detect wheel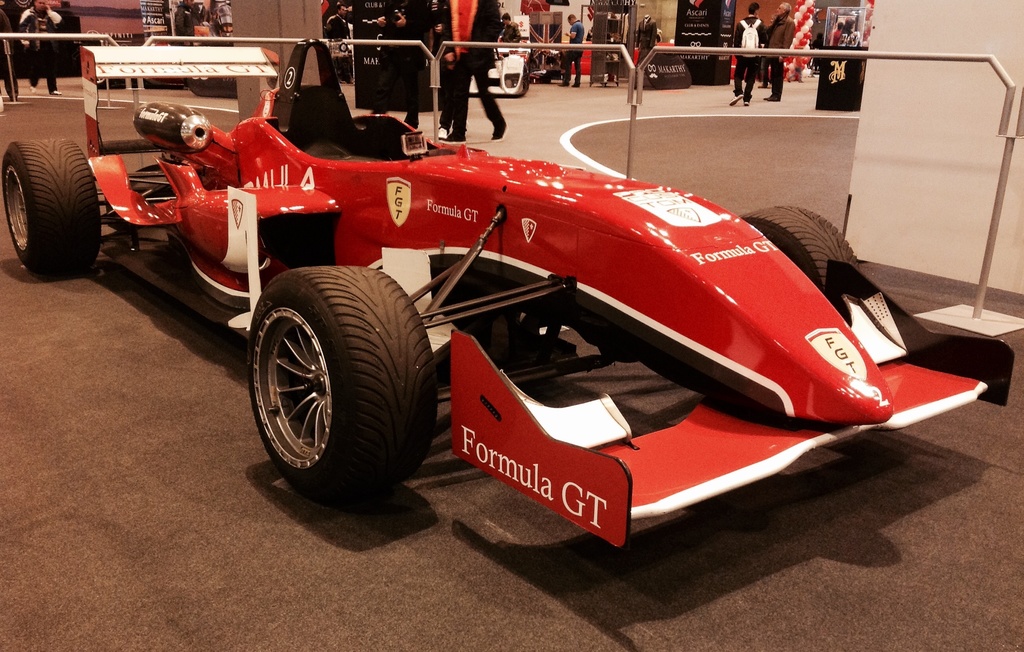
BBox(520, 67, 531, 92)
